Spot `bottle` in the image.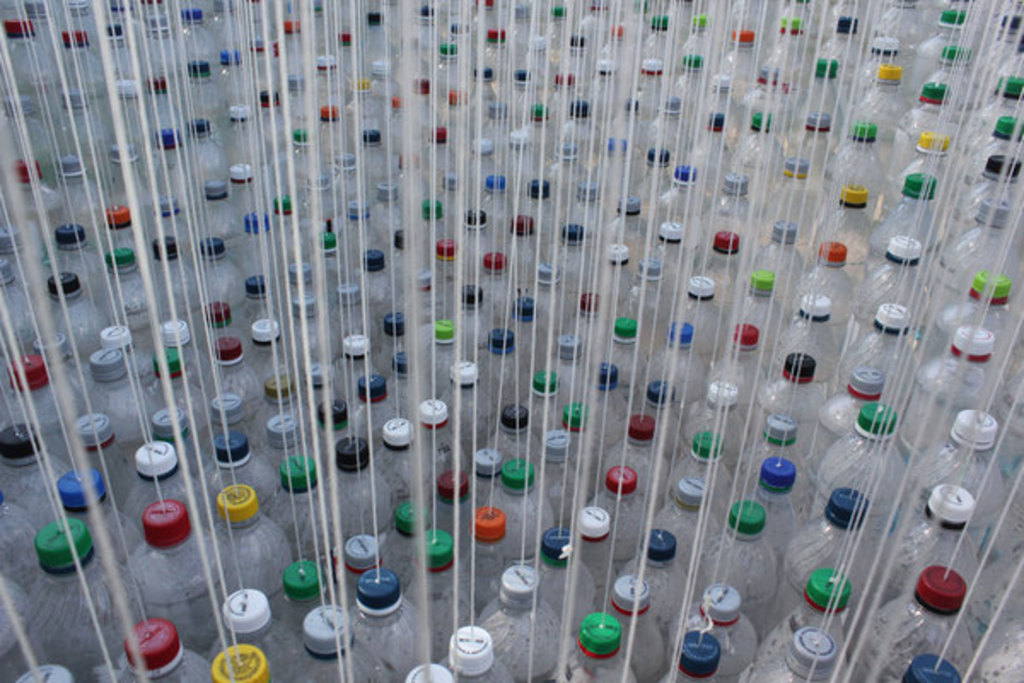
`bottle` found at select_region(570, 505, 621, 591).
